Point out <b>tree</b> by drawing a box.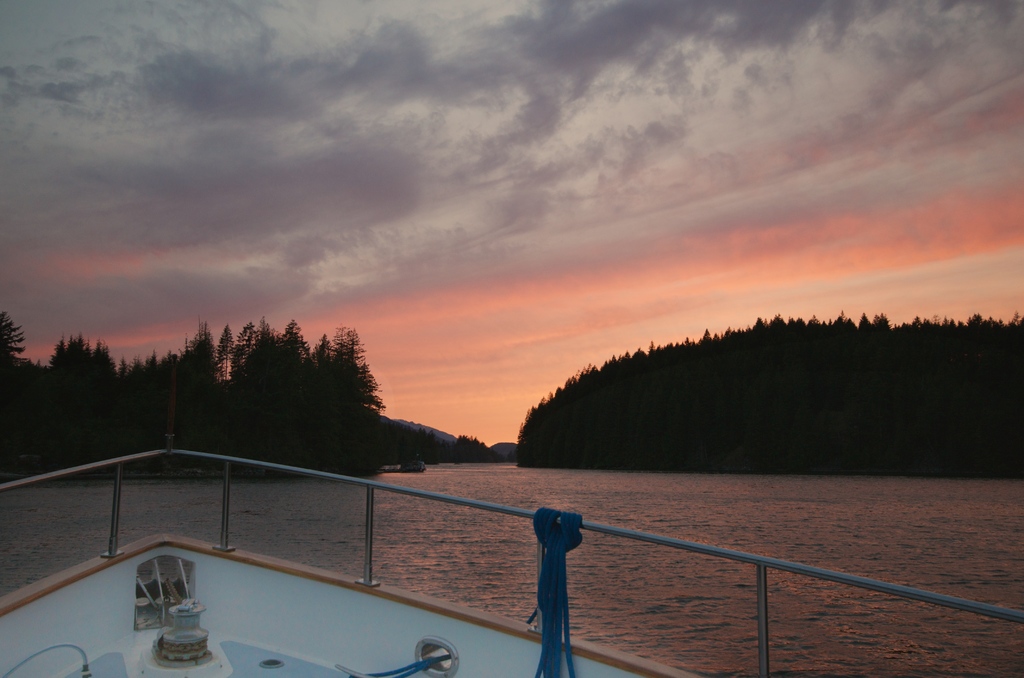
[405,427,499,462].
